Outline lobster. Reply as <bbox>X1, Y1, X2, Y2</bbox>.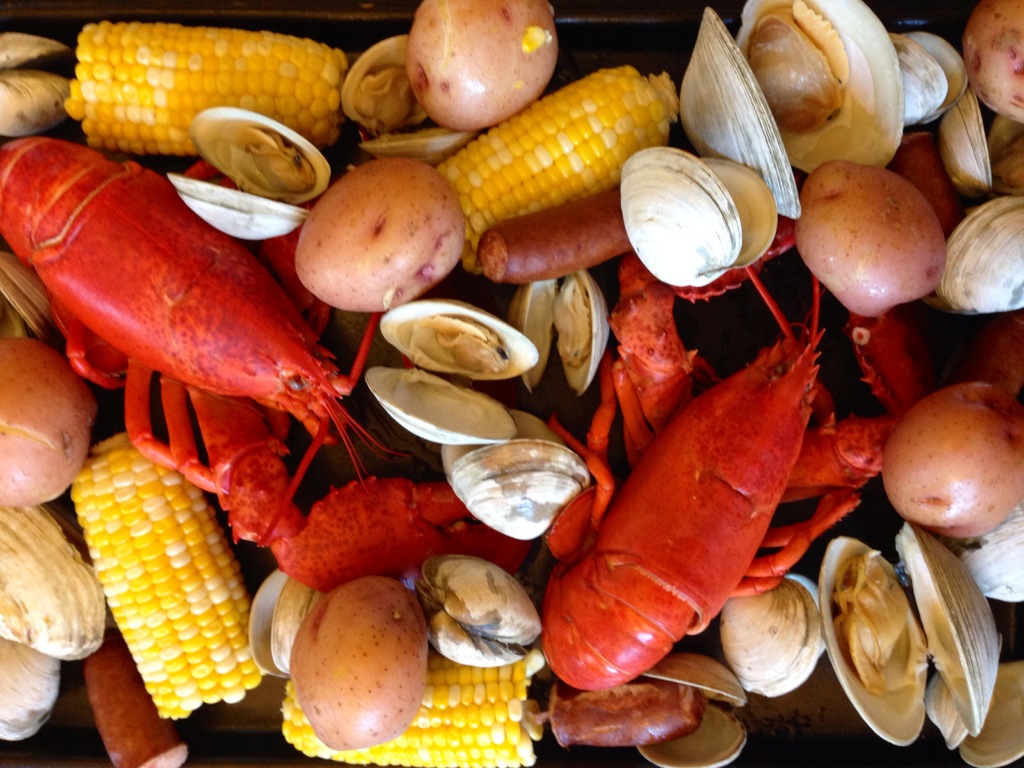
<bbox>0, 135, 530, 598</bbox>.
